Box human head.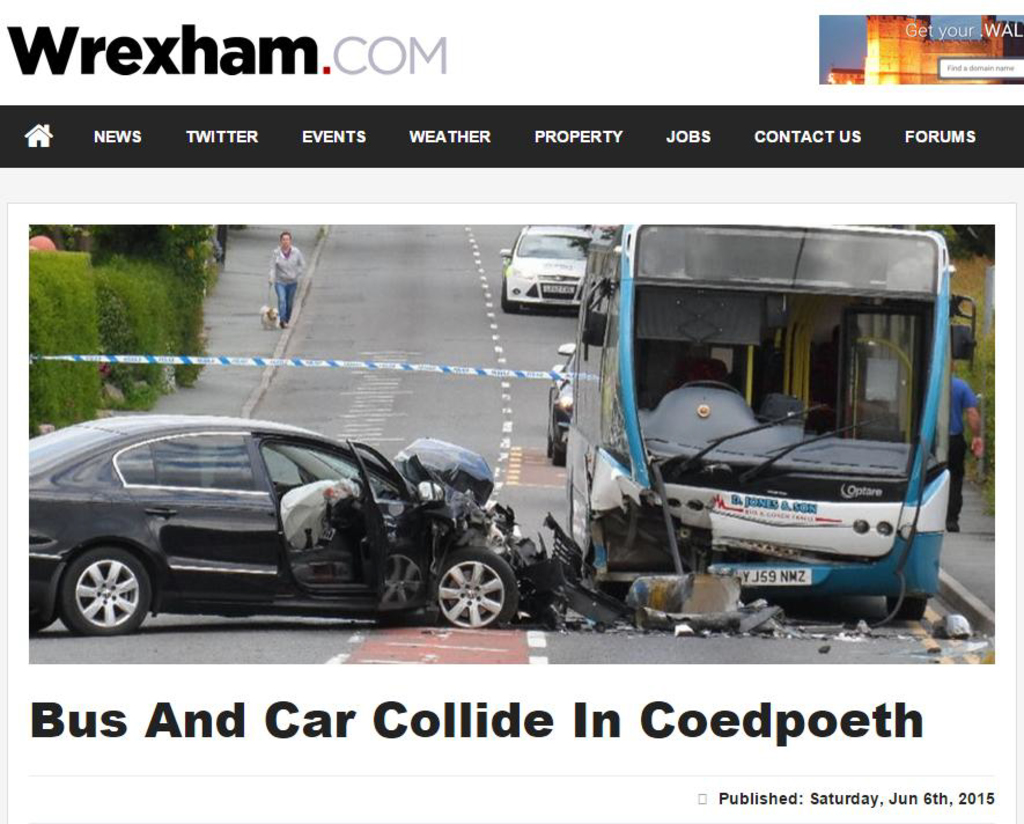
<bbox>278, 229, 293, 251</bbox>.
